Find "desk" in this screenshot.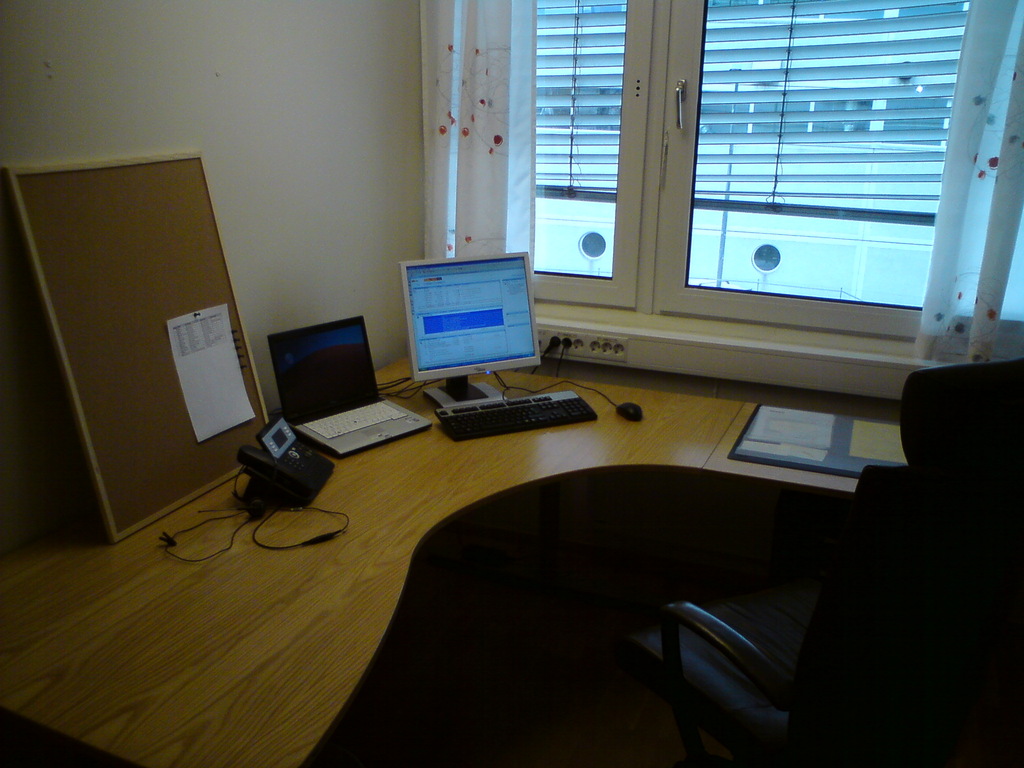
The bounding box for "desk" is x1=0 y1=351 x2=902 y2=767.
